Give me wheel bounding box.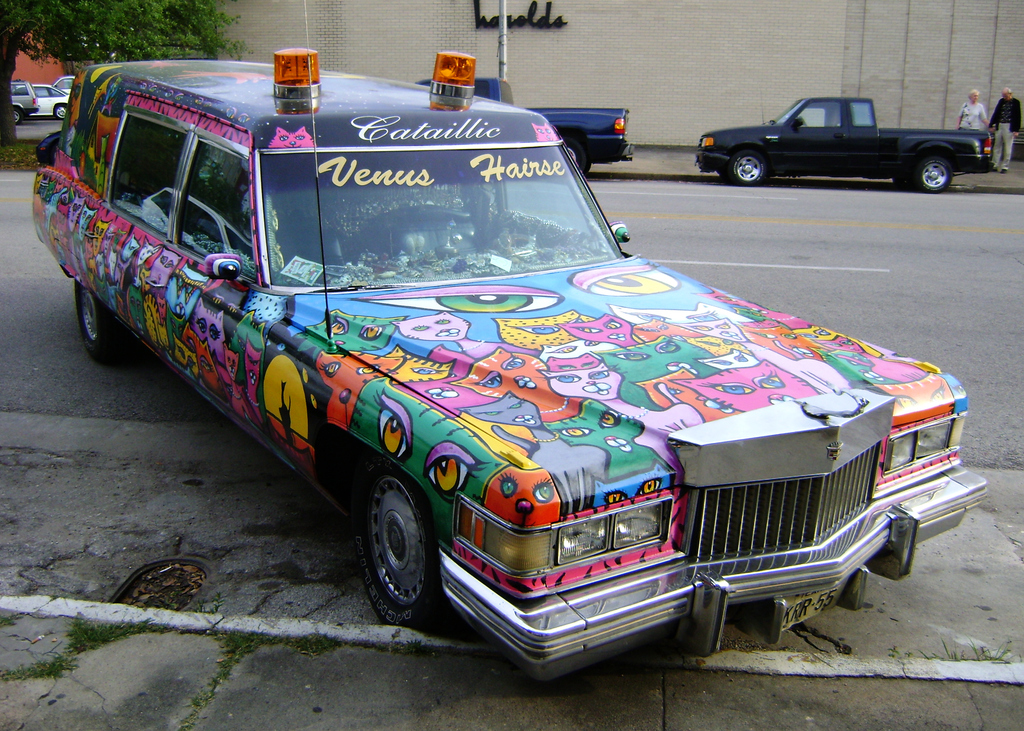
(left=919, top=154, right=950, bottom=192).
